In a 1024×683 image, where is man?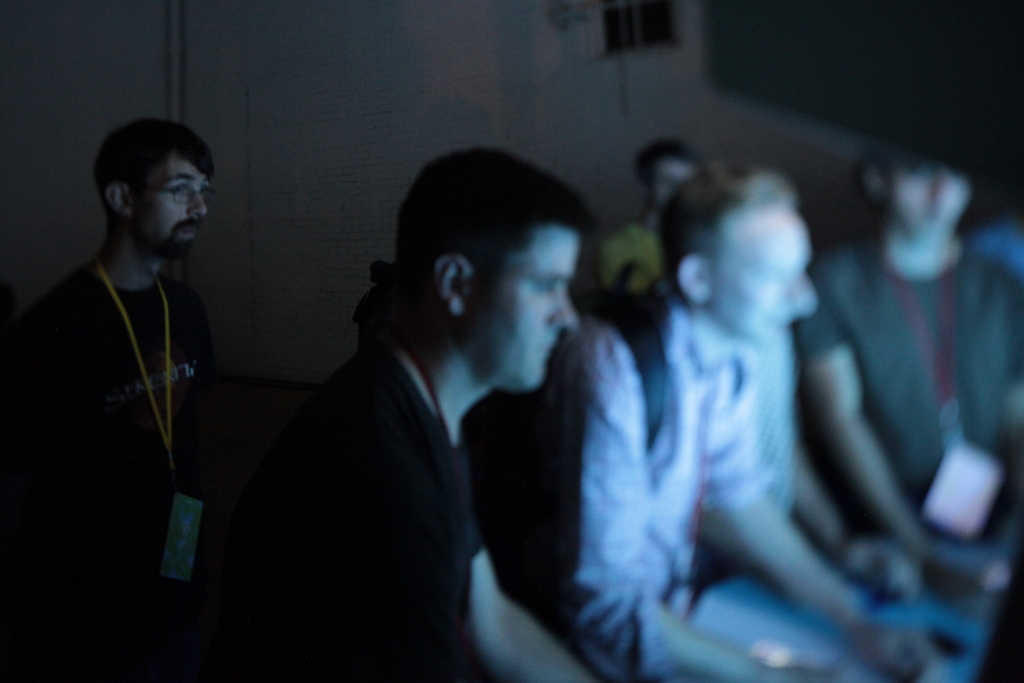
region(551, 152, 934, 682).
